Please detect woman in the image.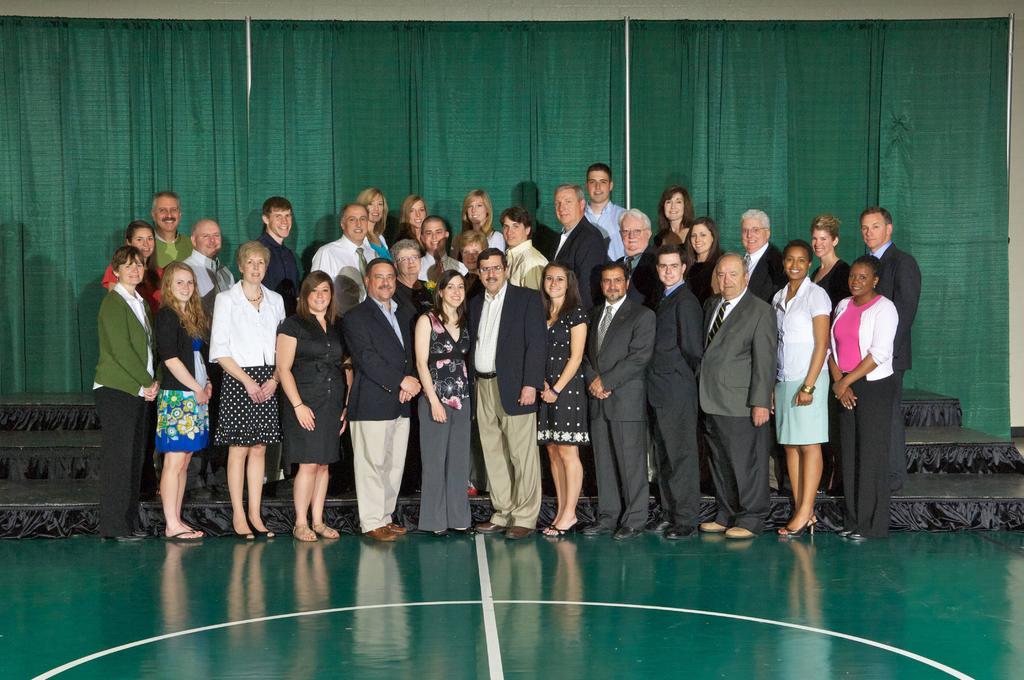
[152, 260, 216, 544].
